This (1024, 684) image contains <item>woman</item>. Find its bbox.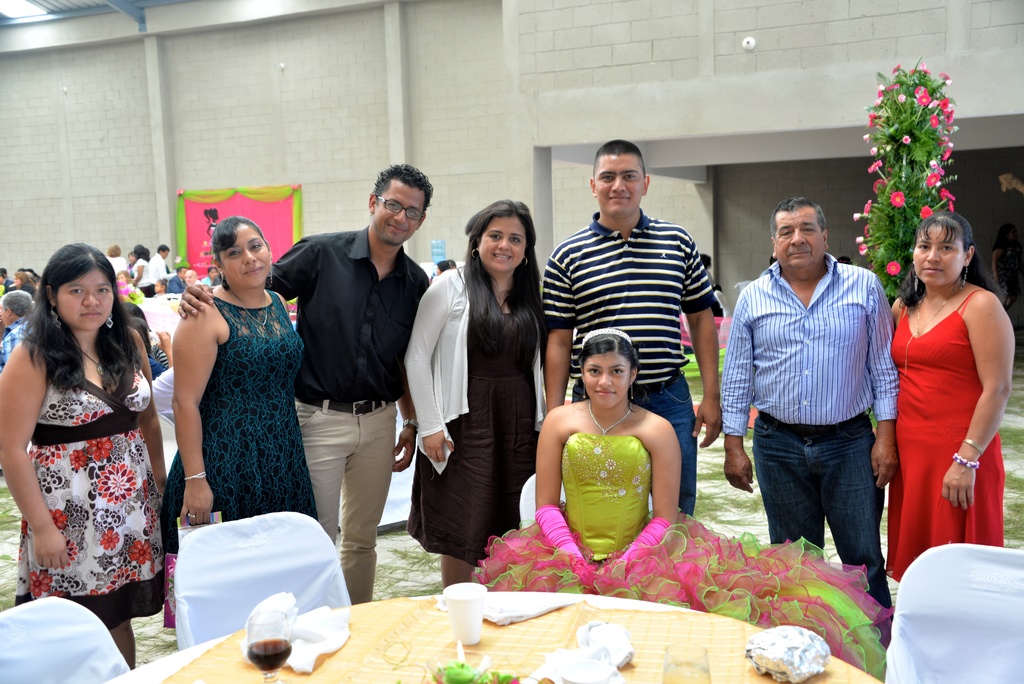
l=161, t=212, r=316, b=560.
